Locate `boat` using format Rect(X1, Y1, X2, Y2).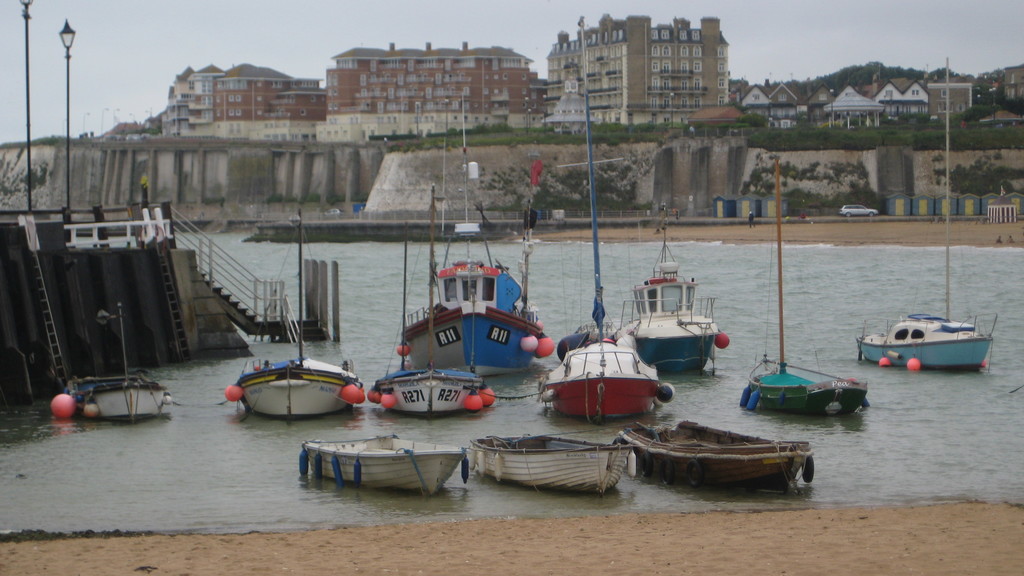
Rect(224, 212, 354, 419).
